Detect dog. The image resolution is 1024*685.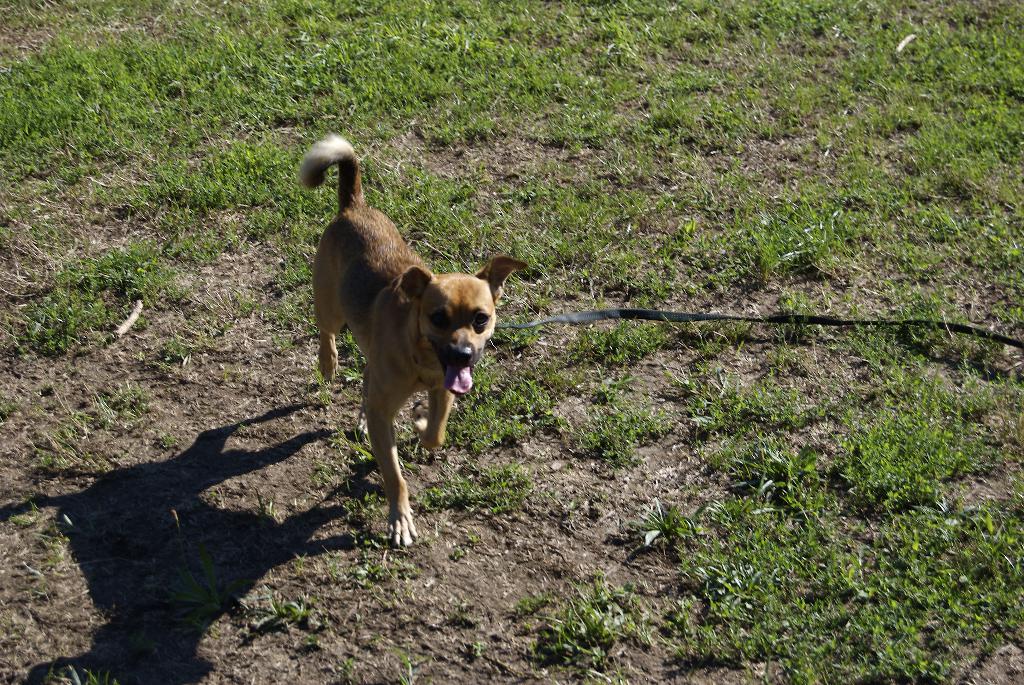
Rect(298, 132, 530, 552).
